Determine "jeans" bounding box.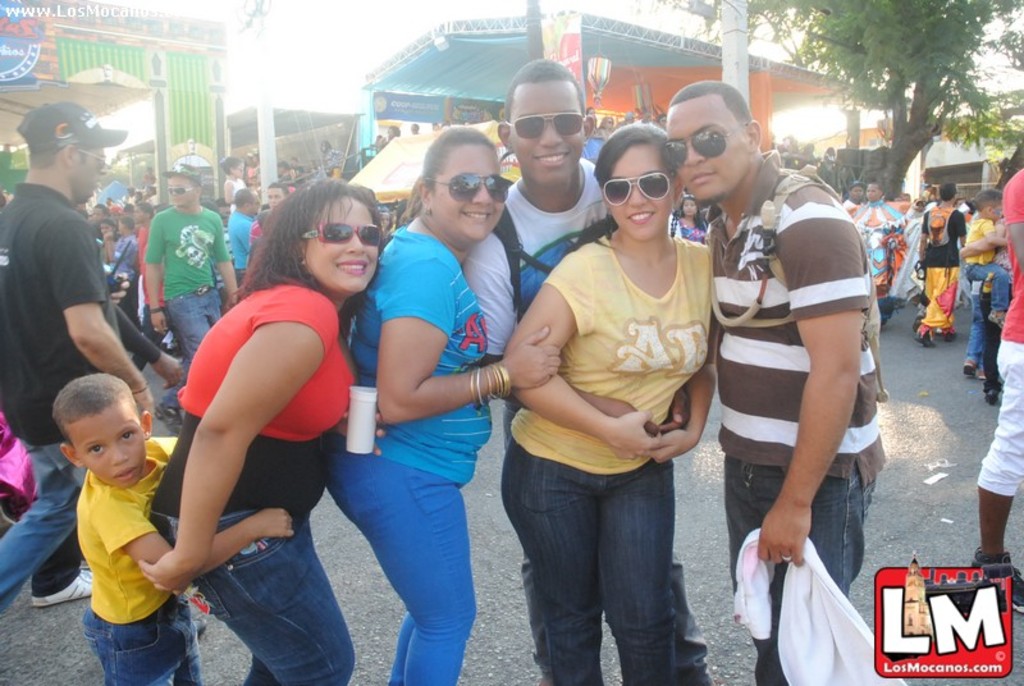
Determined: [x1=719, y1=449, x2=877, y2=685].
